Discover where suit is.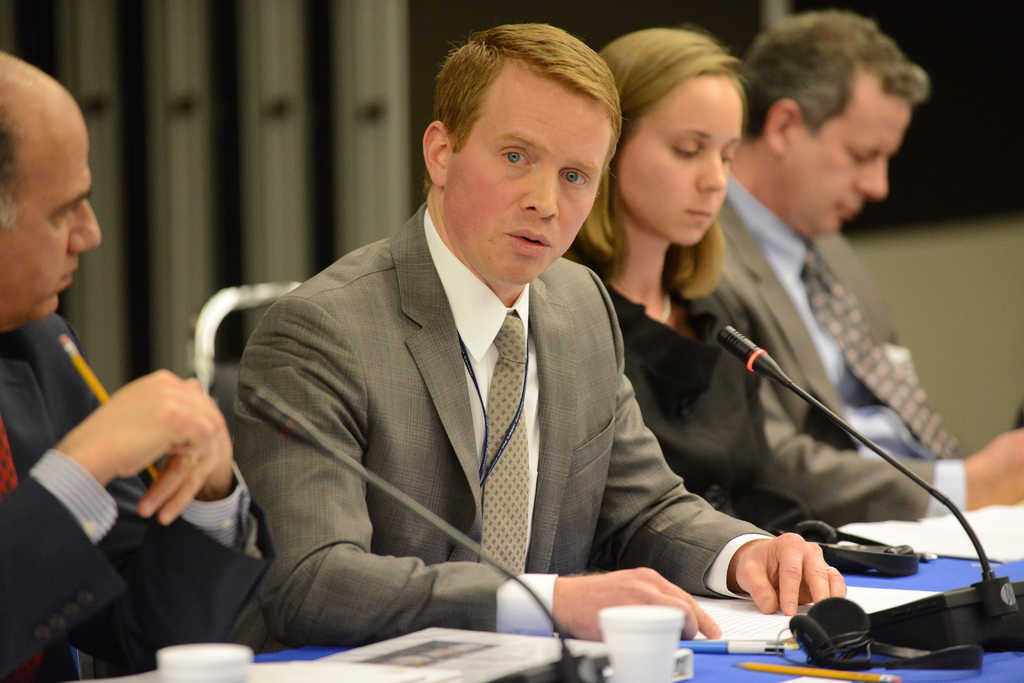
Discovered at rect(0, 309, 279, 682).
